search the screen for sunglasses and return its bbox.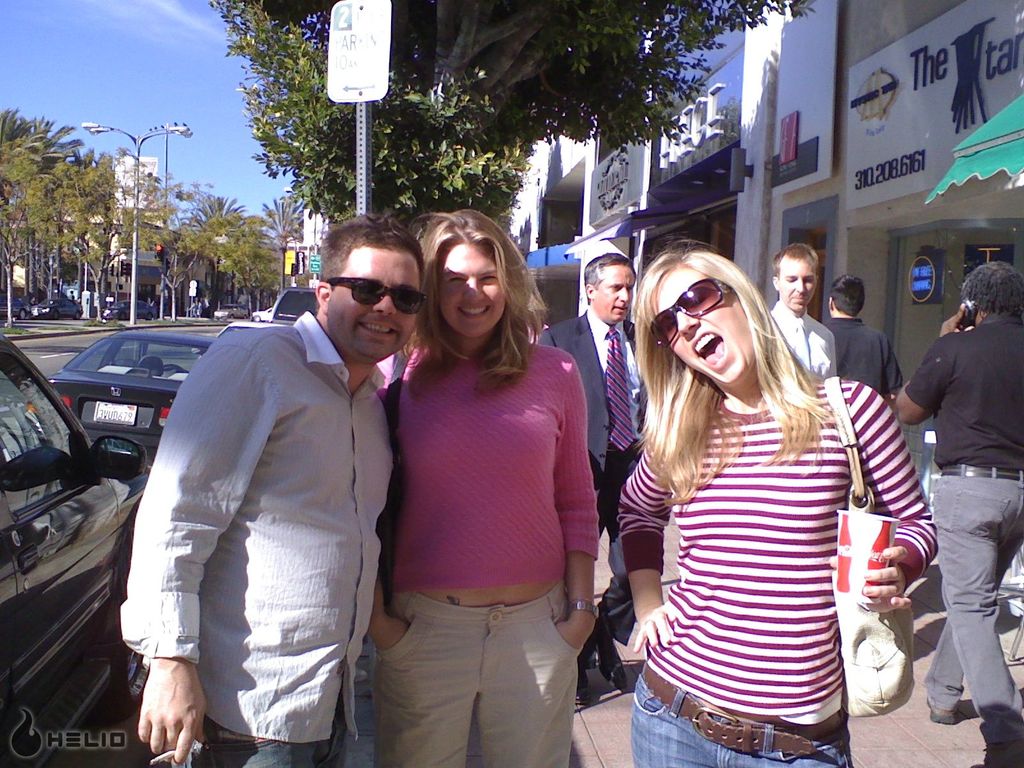
Found: left=649, top=277, right=731, bottom=349.
